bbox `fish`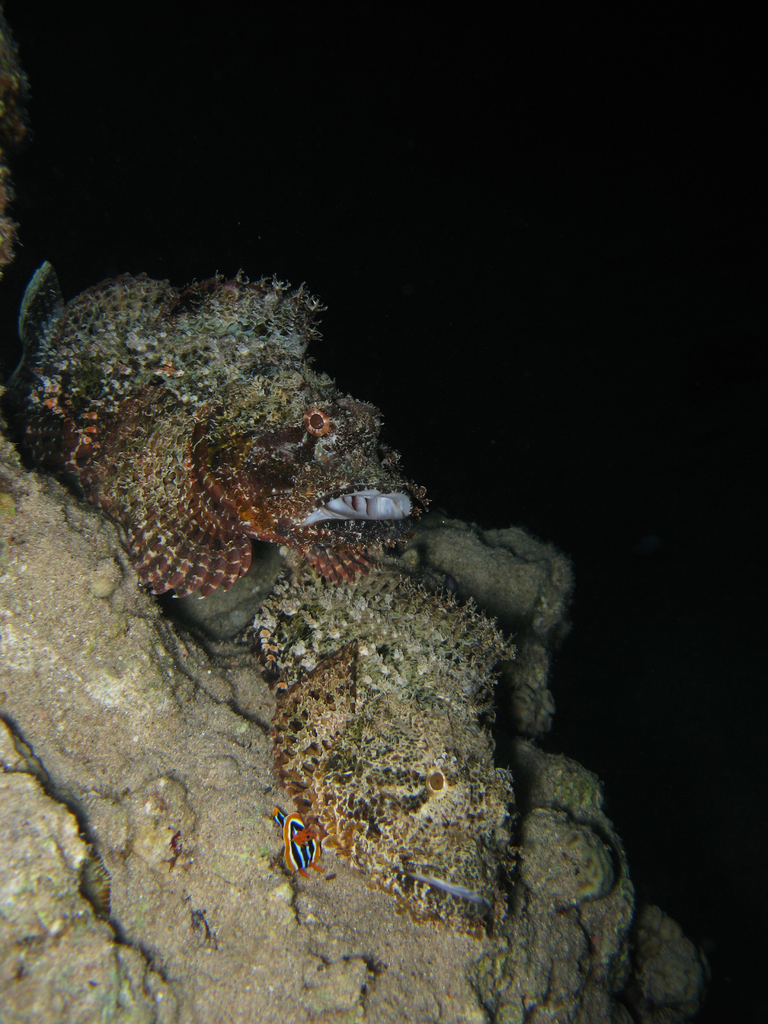
region(280, 803, 322, 886)
